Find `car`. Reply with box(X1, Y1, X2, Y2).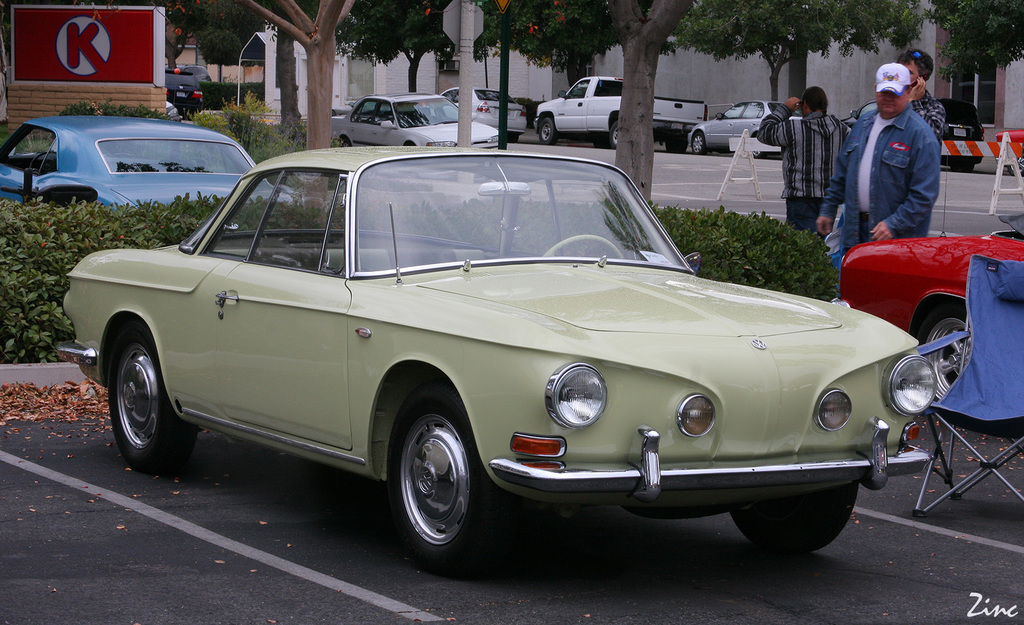
box(831, 216, 1023, 404).
